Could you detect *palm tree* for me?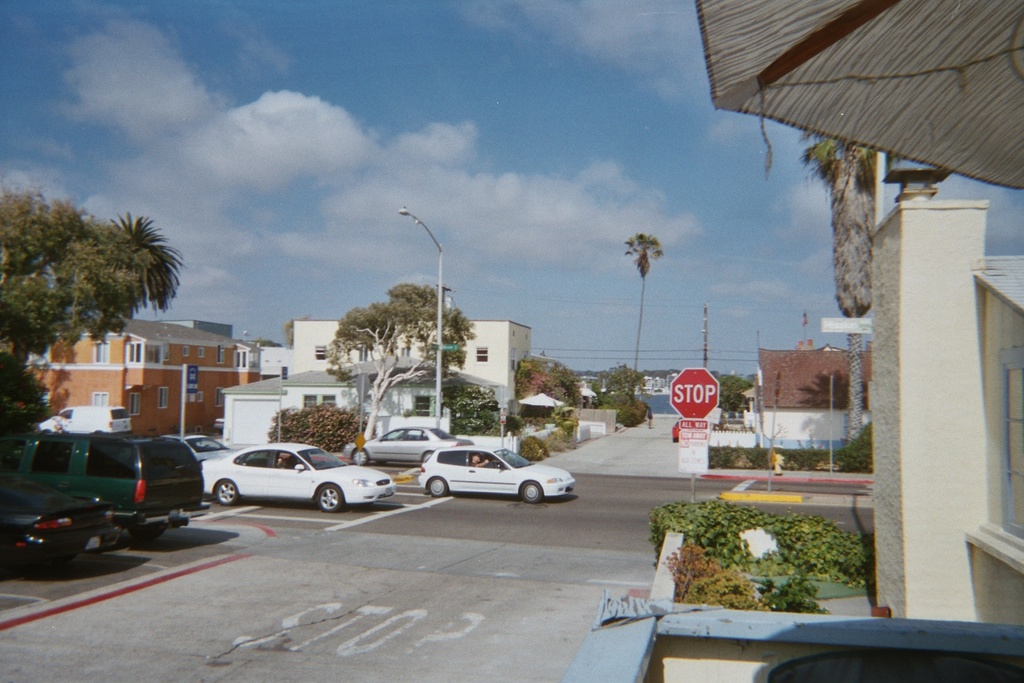
Detection result: bbox=(621, 235, 669, 410).
